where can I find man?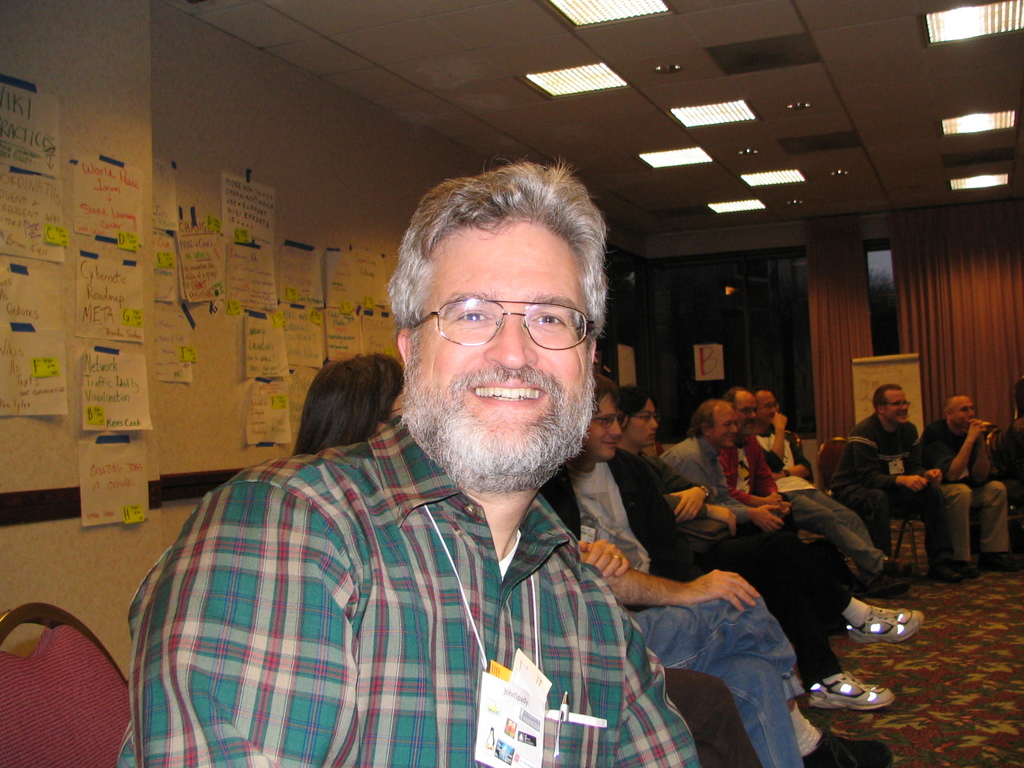
You can find it at [573, 367, 893, 767].
